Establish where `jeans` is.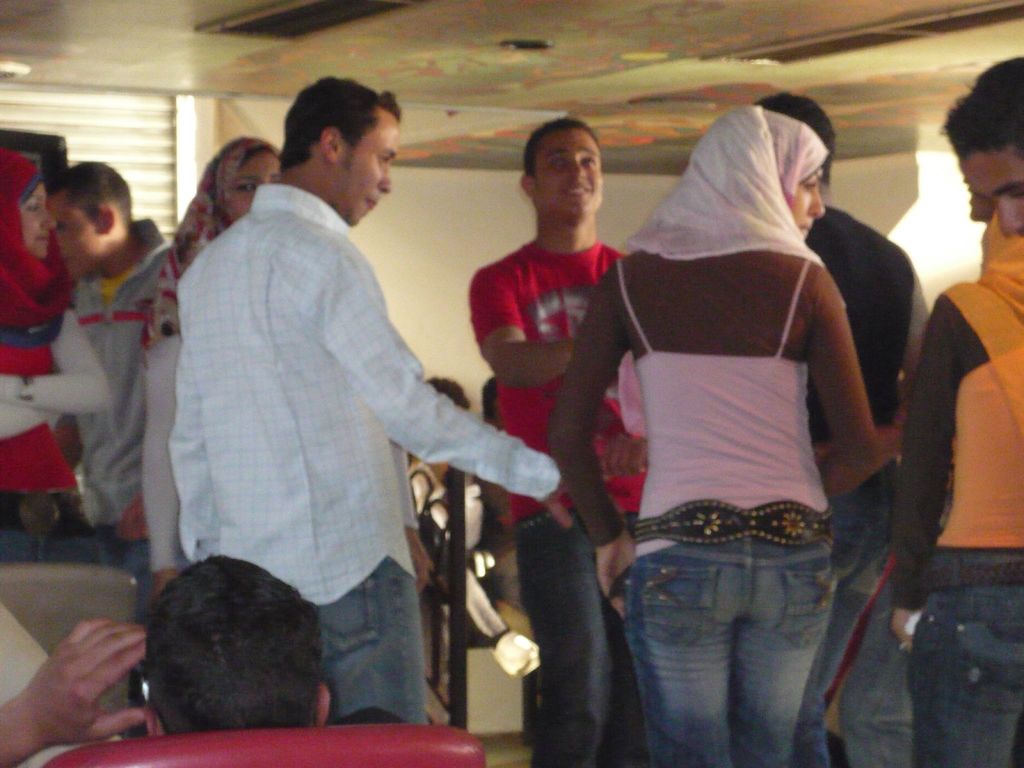
Established at crop(0, 490, 88, 561).
